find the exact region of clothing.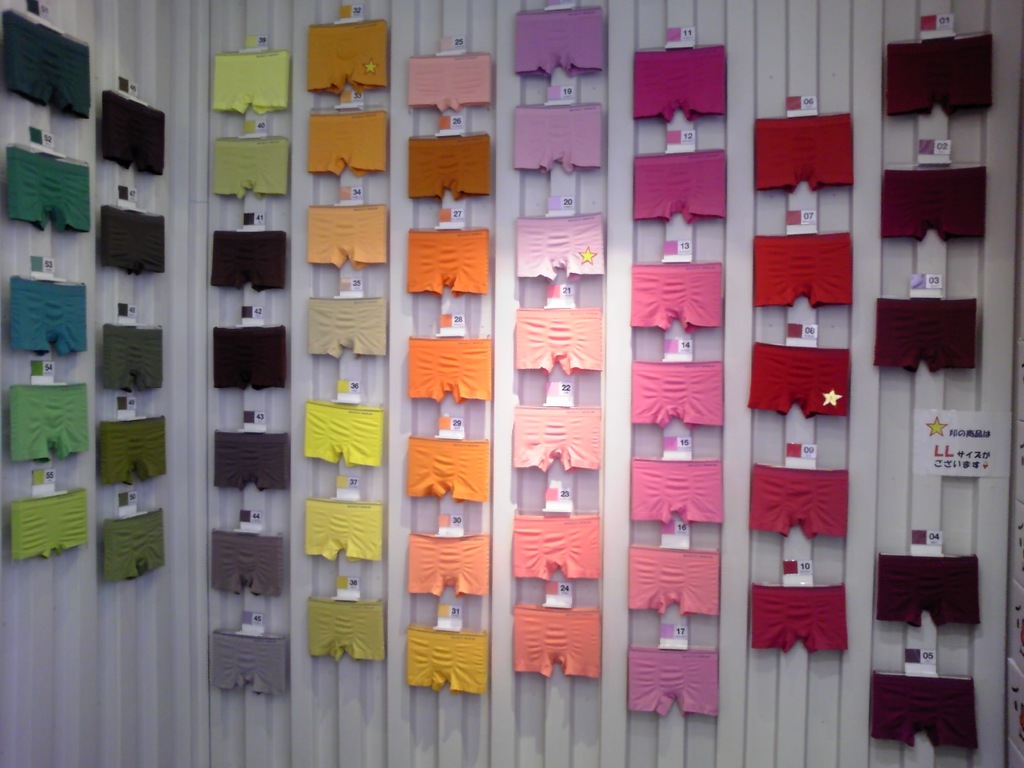
Exact region: 629, 147, 726, 223.
